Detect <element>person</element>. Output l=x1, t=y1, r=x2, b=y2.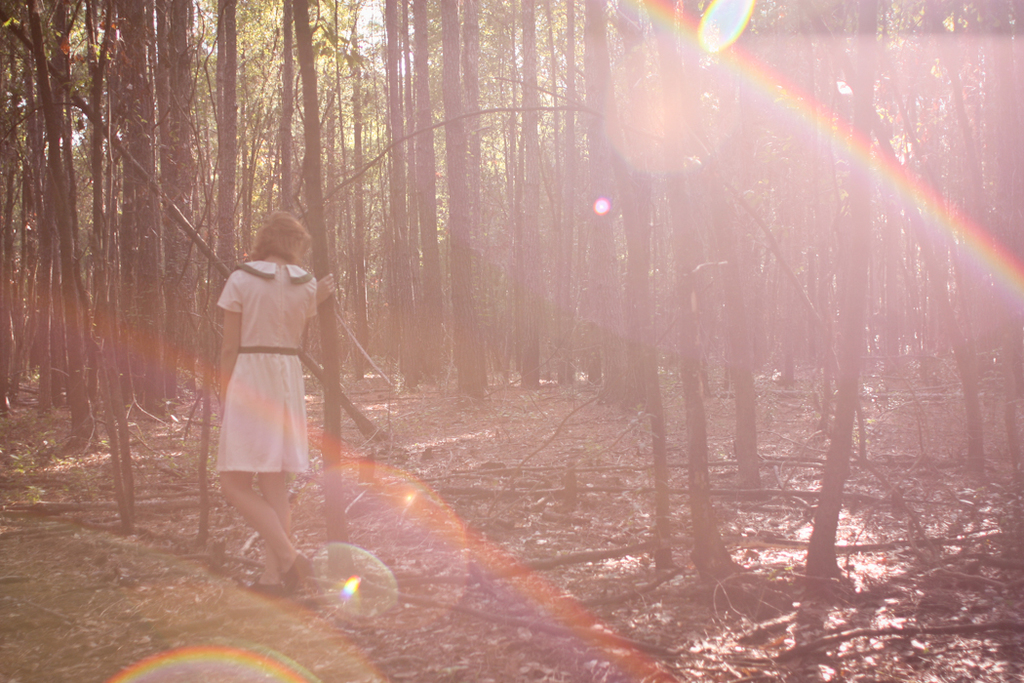
l=193, t=201, r=333, b=596.
